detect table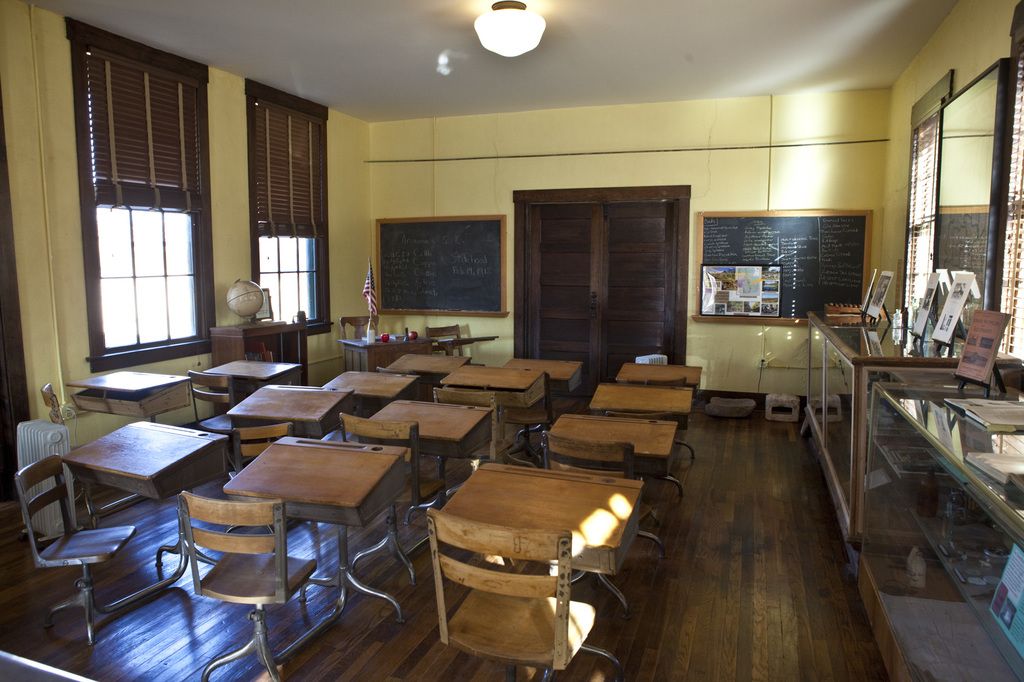
left=439, top=458, right=650, bottom=575
